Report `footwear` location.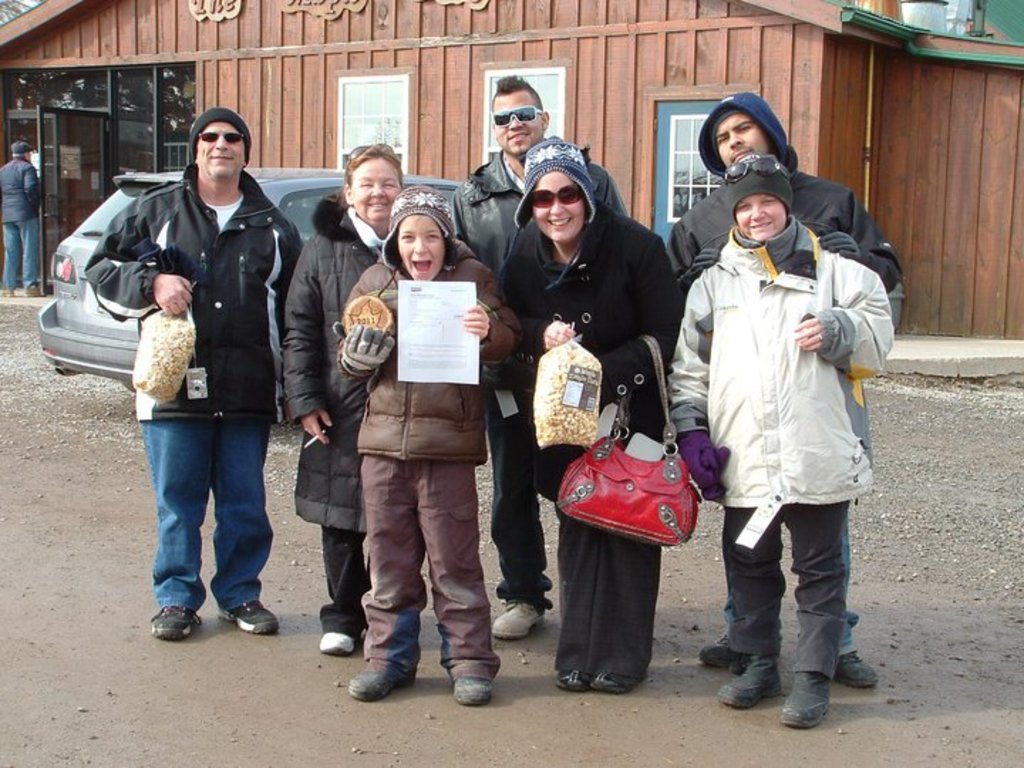
Report: box(148, 603, 201, 640).
